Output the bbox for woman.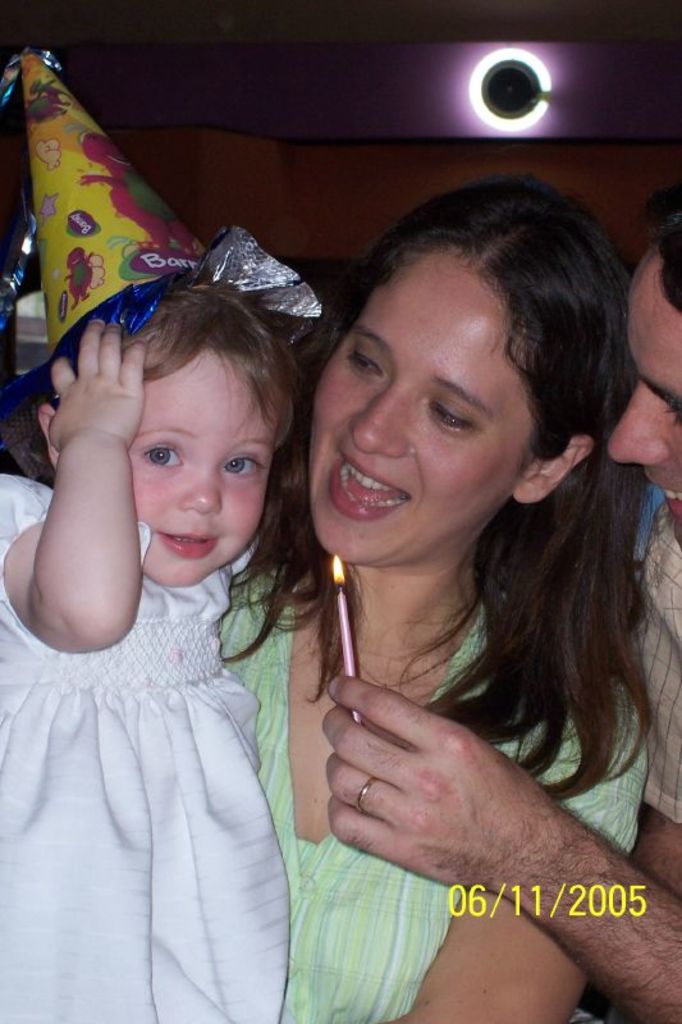
locate(274, 177, 681, 1020).
